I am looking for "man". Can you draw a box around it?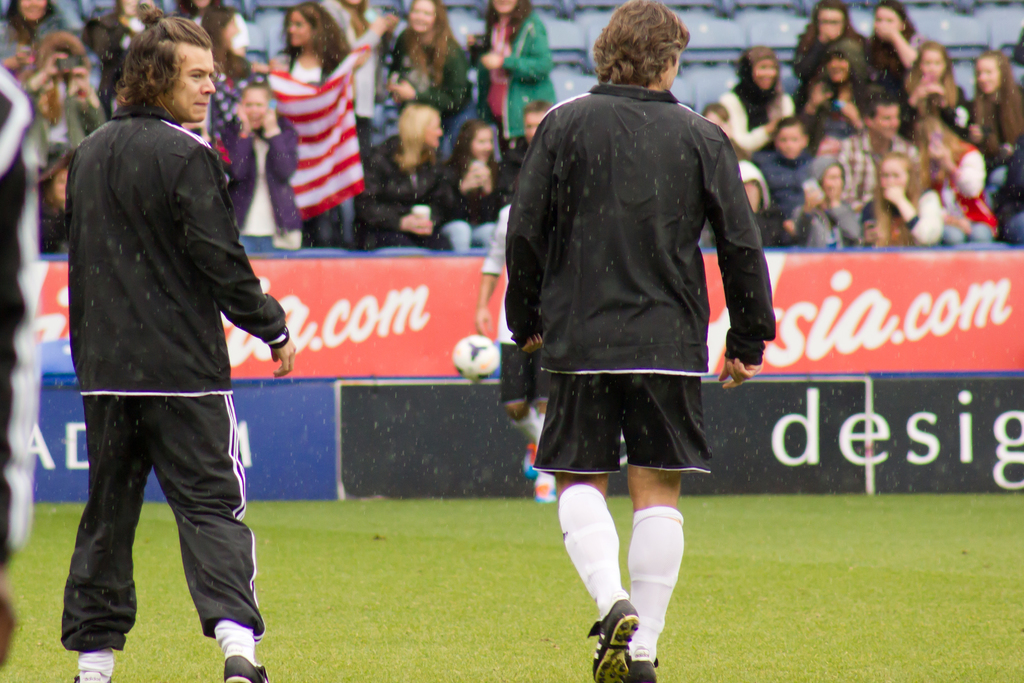
Sure, the bounding box is <bbox>502, 0, 777, 682</bbox>.
